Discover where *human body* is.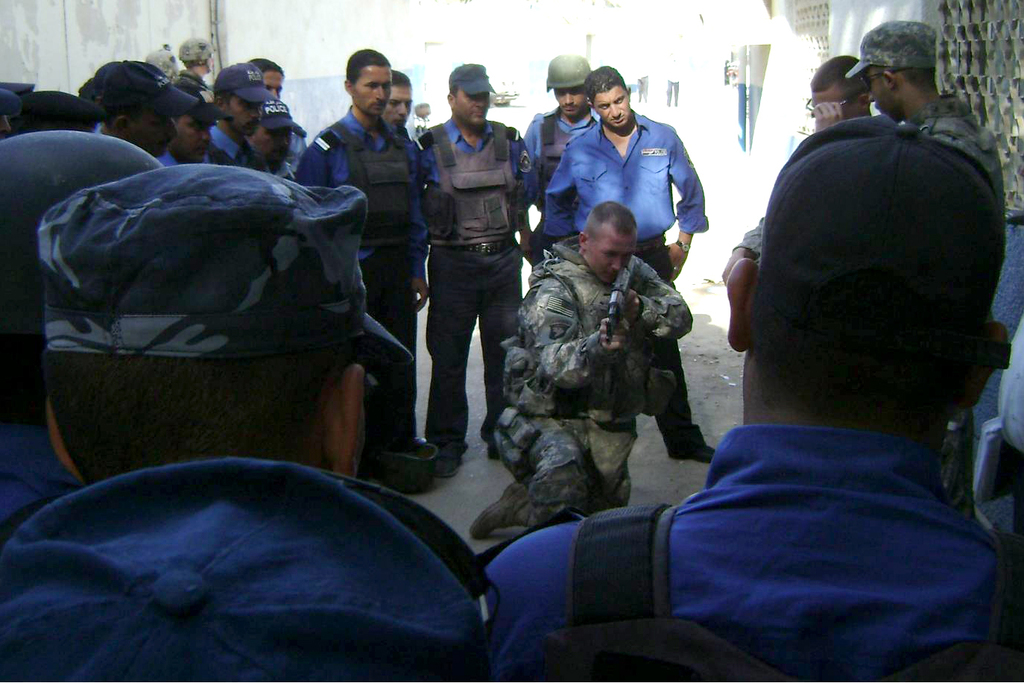
Discovered at bbox(0, 468, 511, 682).
